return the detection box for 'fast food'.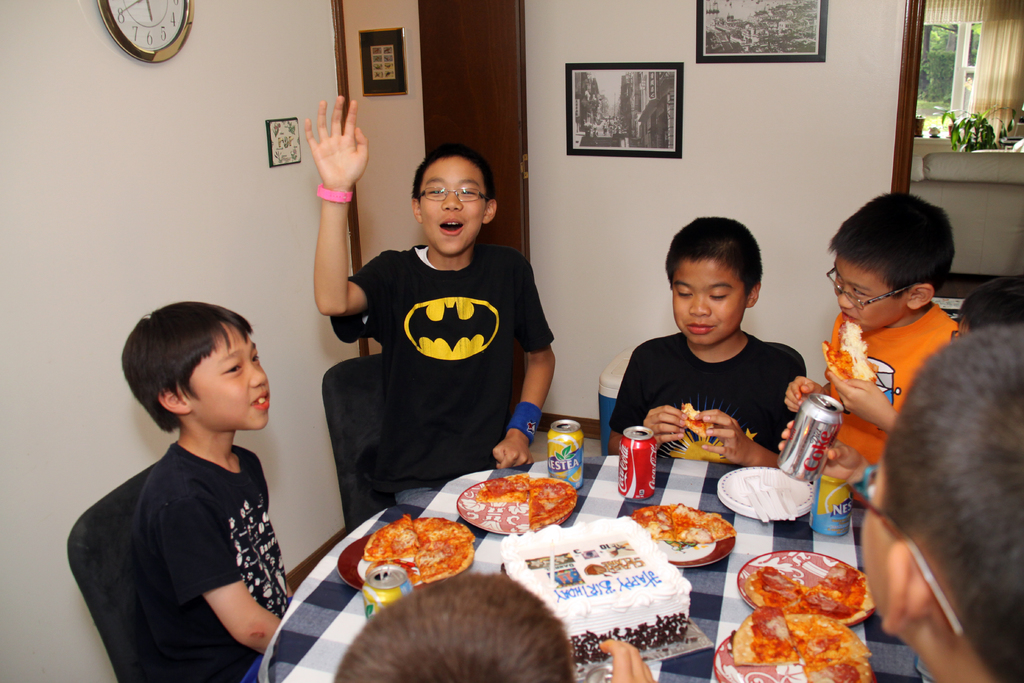
632,502,735,538.
